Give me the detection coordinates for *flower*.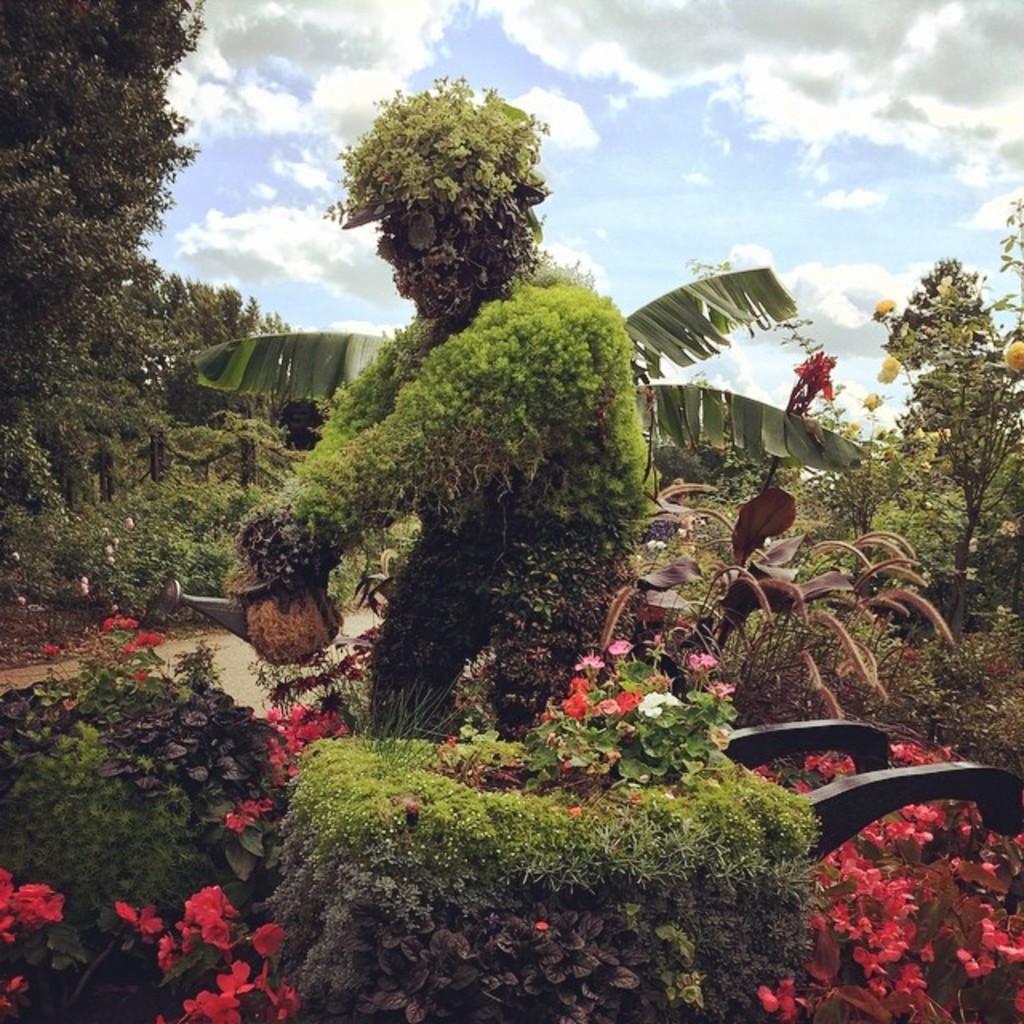
974 531 987 552.
